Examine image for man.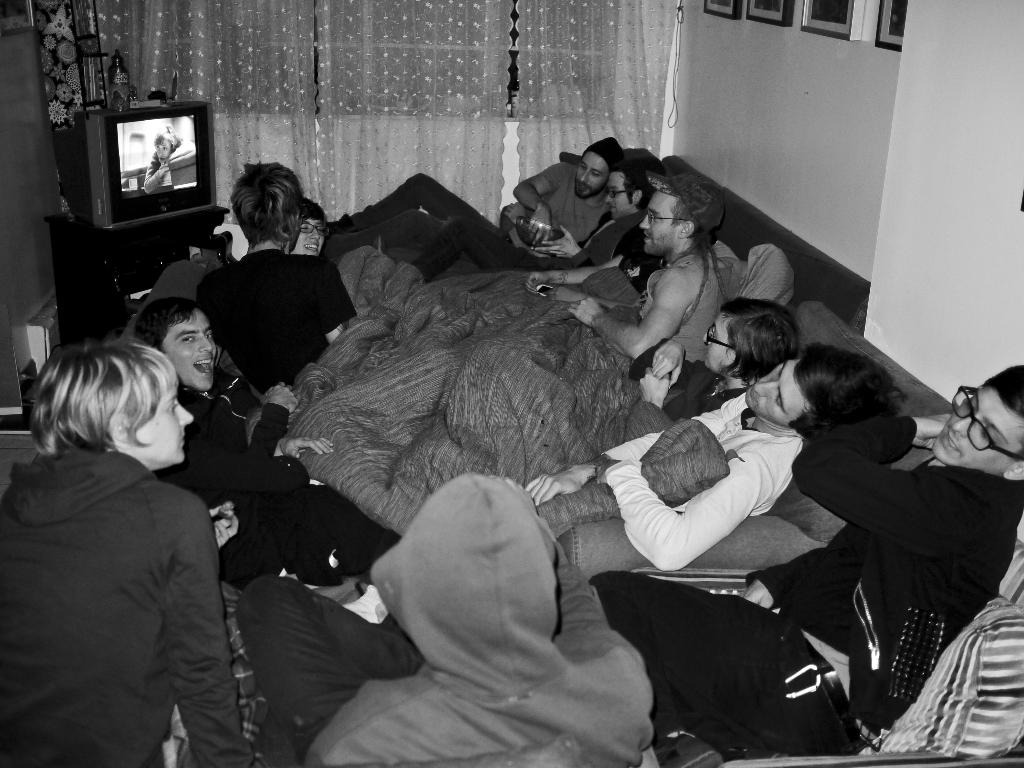
Examination result: detection(589, 364, 1023, 753).
